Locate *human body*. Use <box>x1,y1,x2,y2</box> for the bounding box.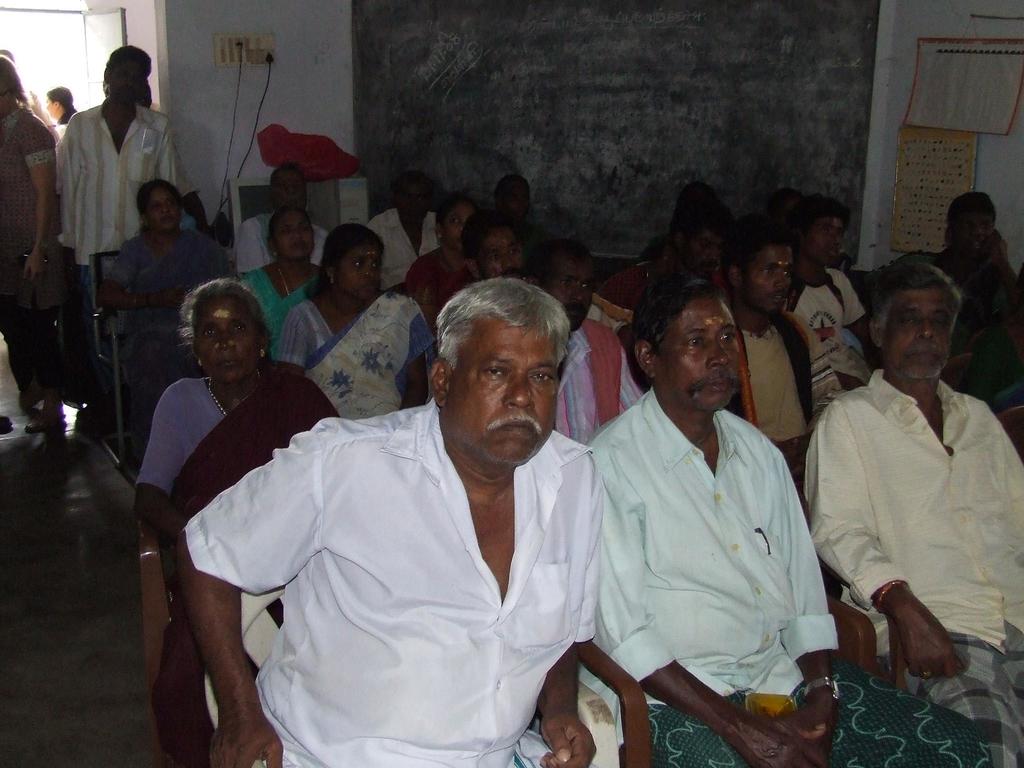
<box>228,161,328,277</box>.
